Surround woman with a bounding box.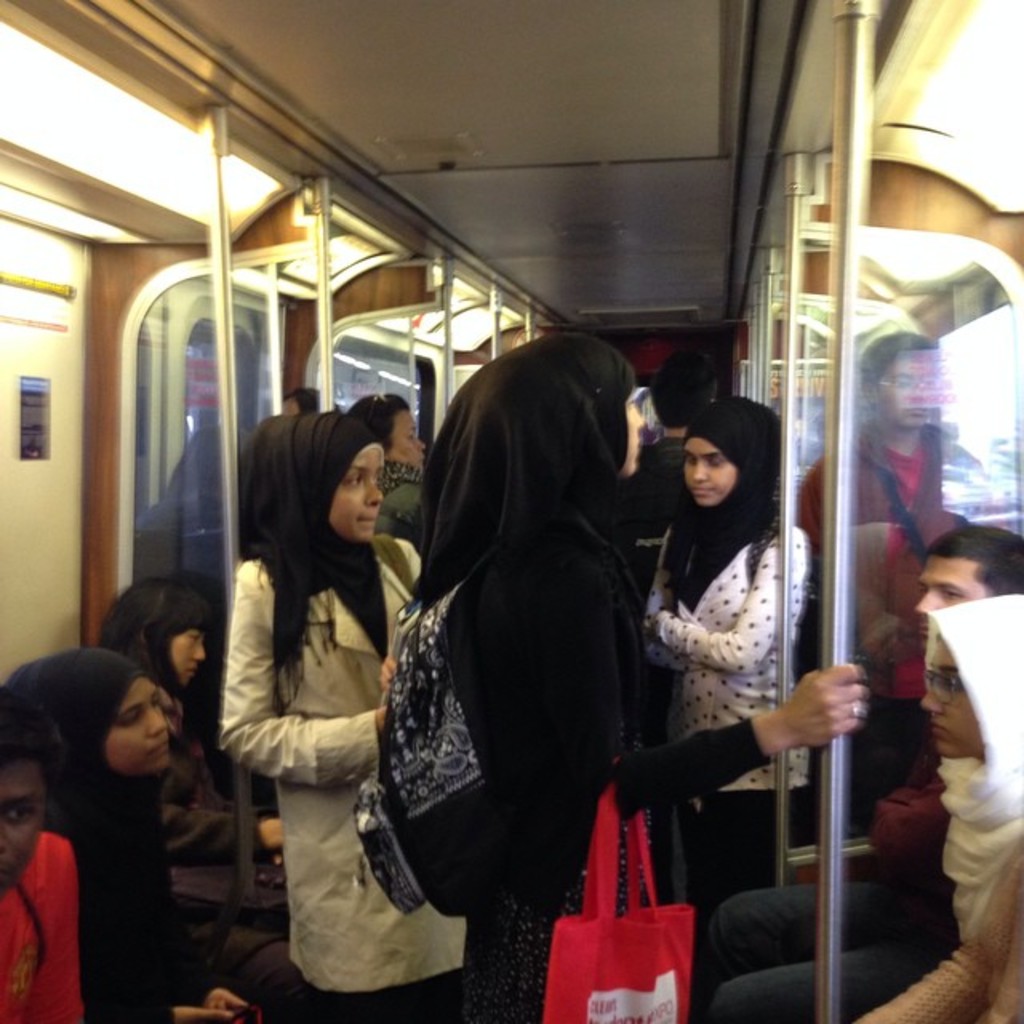
x1=640 y1=397 x2=813 y2=931.
